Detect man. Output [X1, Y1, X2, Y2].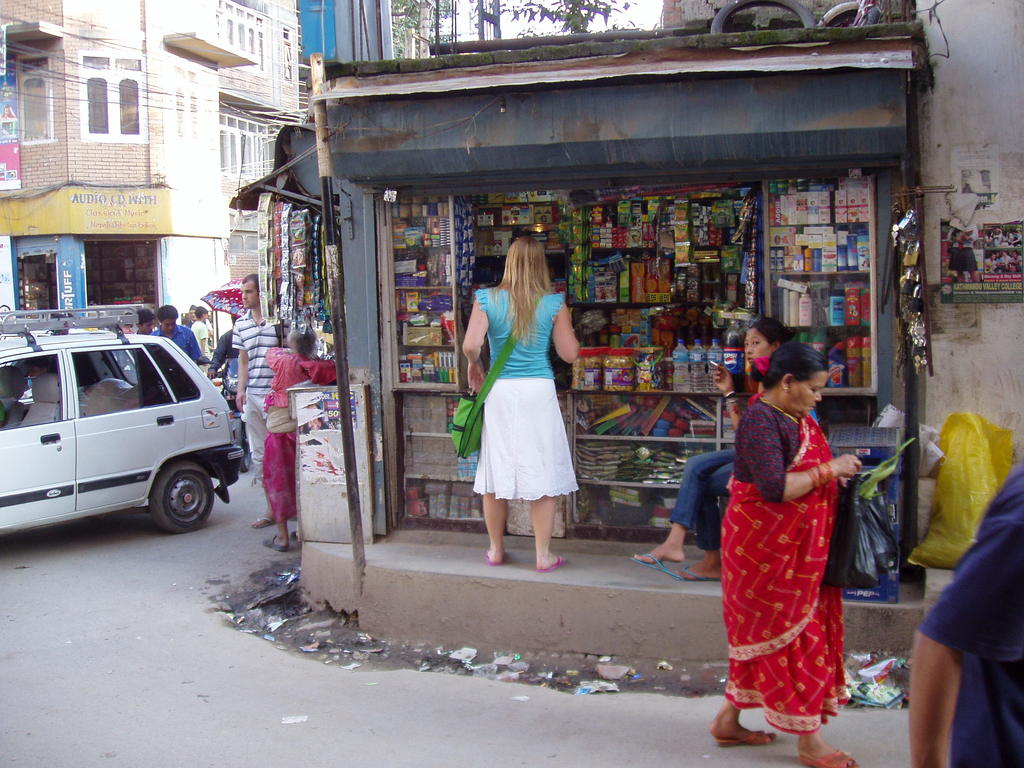
[894, 390, 1022, 742].
